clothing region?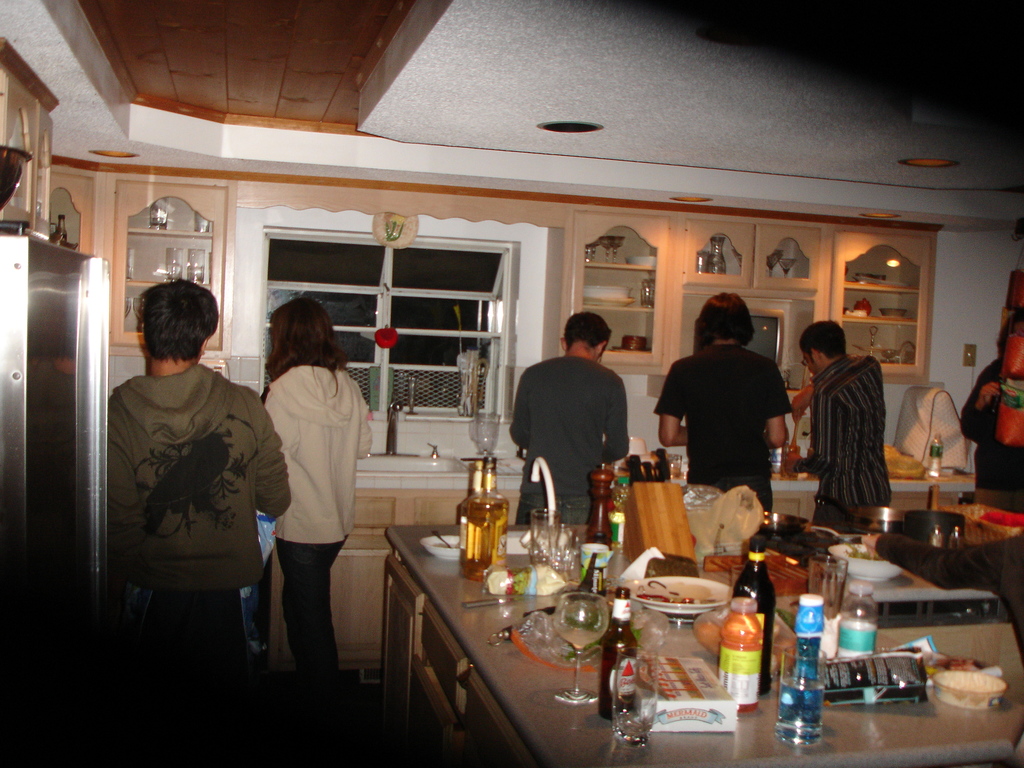
661 345 788 518
